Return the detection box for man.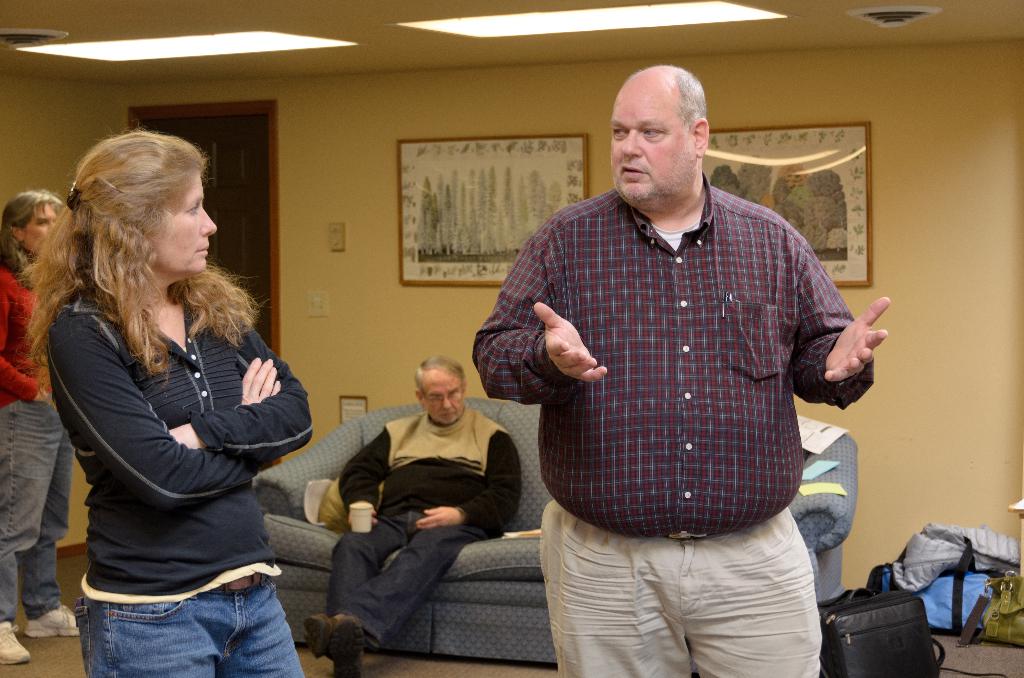
Rect(303, 352, 522, 677).
